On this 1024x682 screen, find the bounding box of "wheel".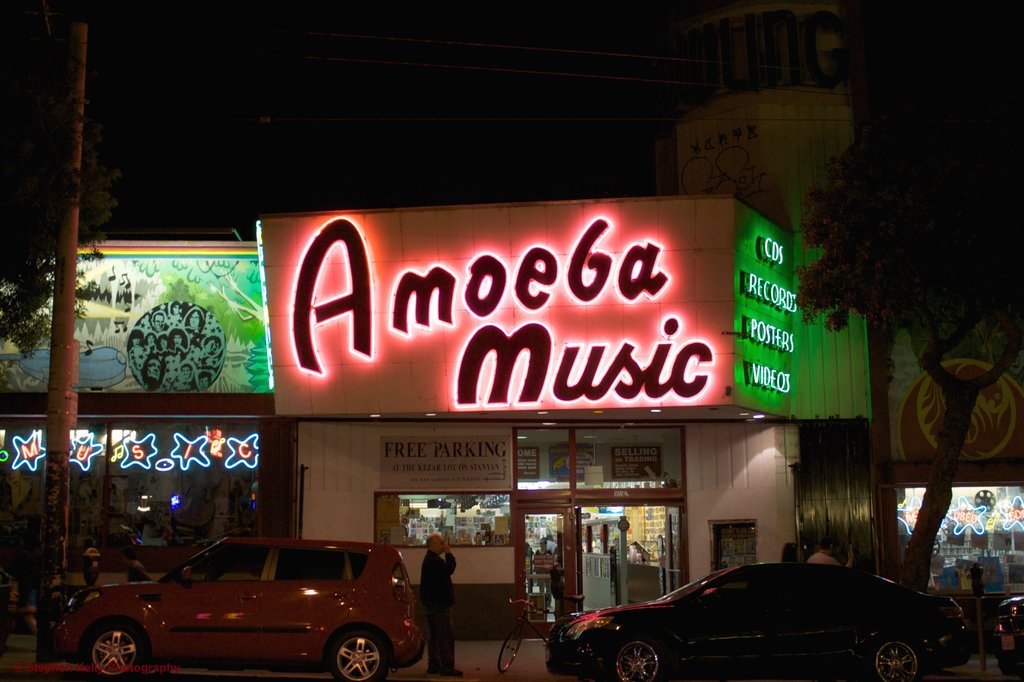
Bounding box: left=328, top=629, right=388, bottom=681.
